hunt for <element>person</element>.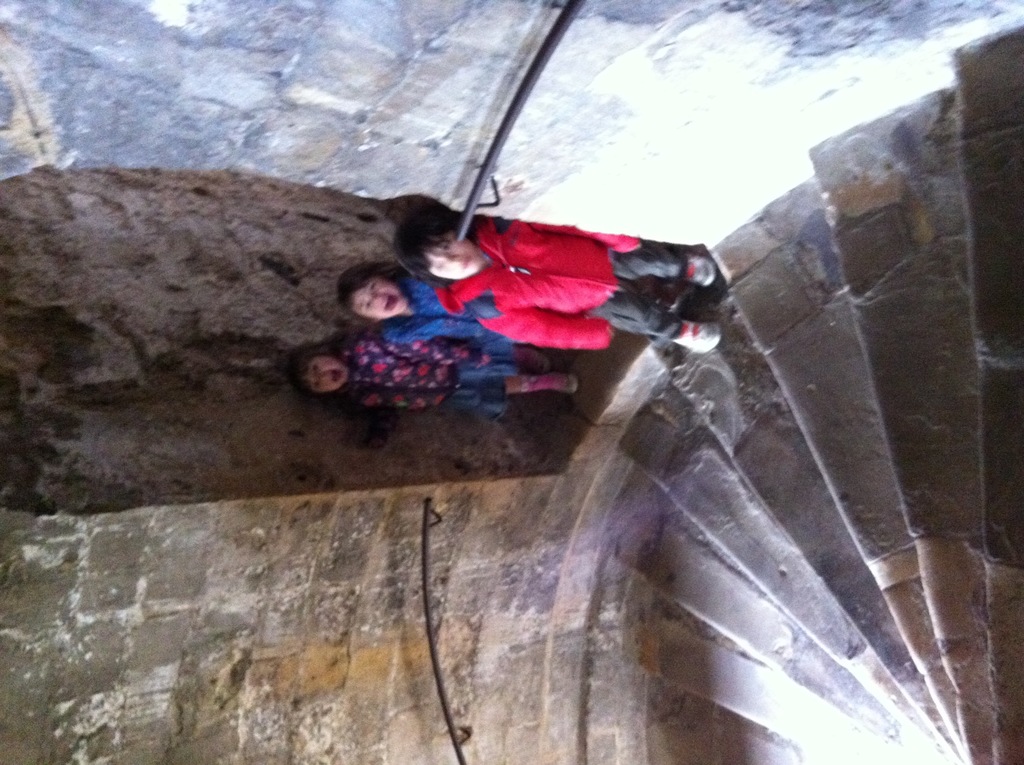
Hunted down at [left=397, top=213, right=723, bottom=343].
